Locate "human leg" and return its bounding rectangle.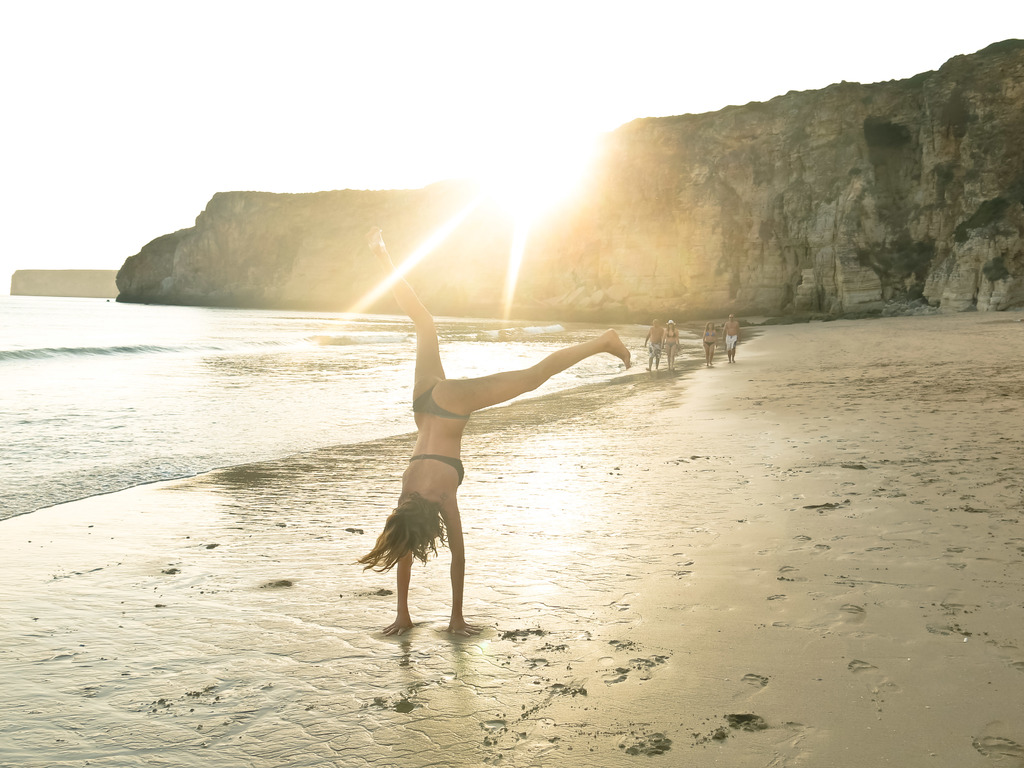
bbox=(434, 335, 630, 423).
